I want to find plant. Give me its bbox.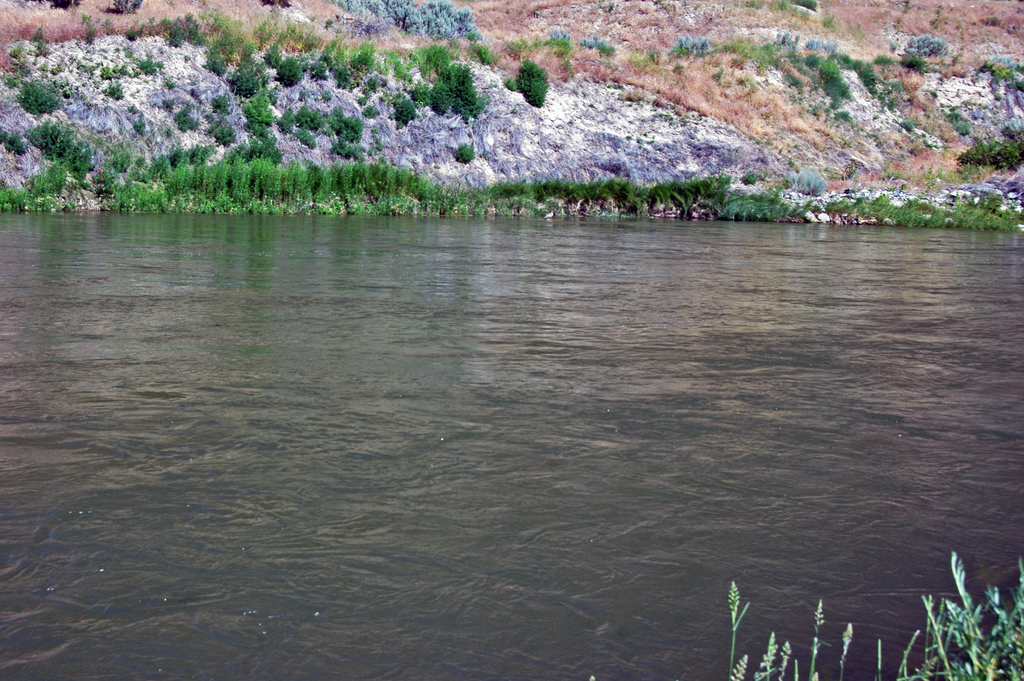
left=841, top=158, right=860, bottom=186.
